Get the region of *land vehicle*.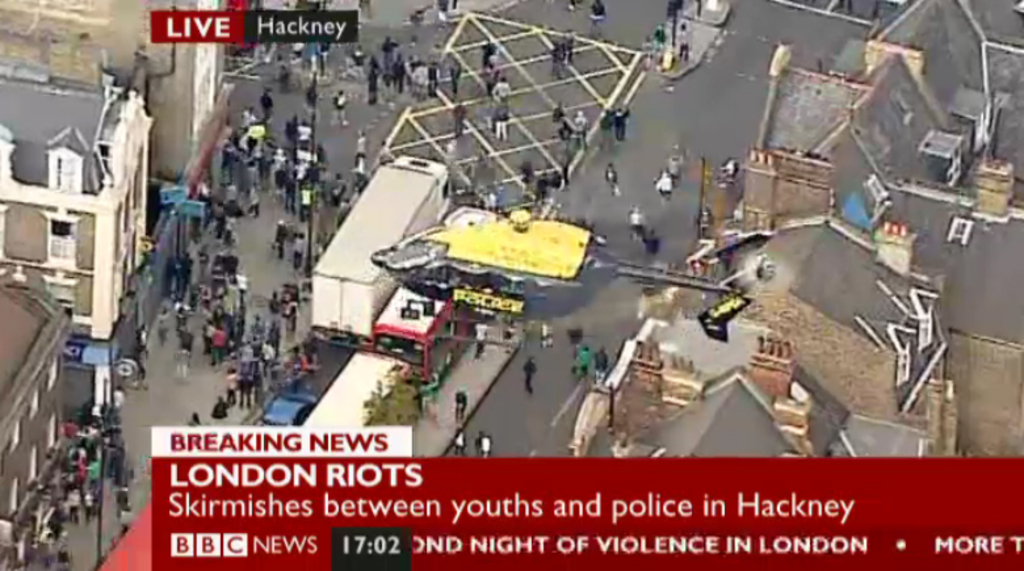
307,154,457,349.
